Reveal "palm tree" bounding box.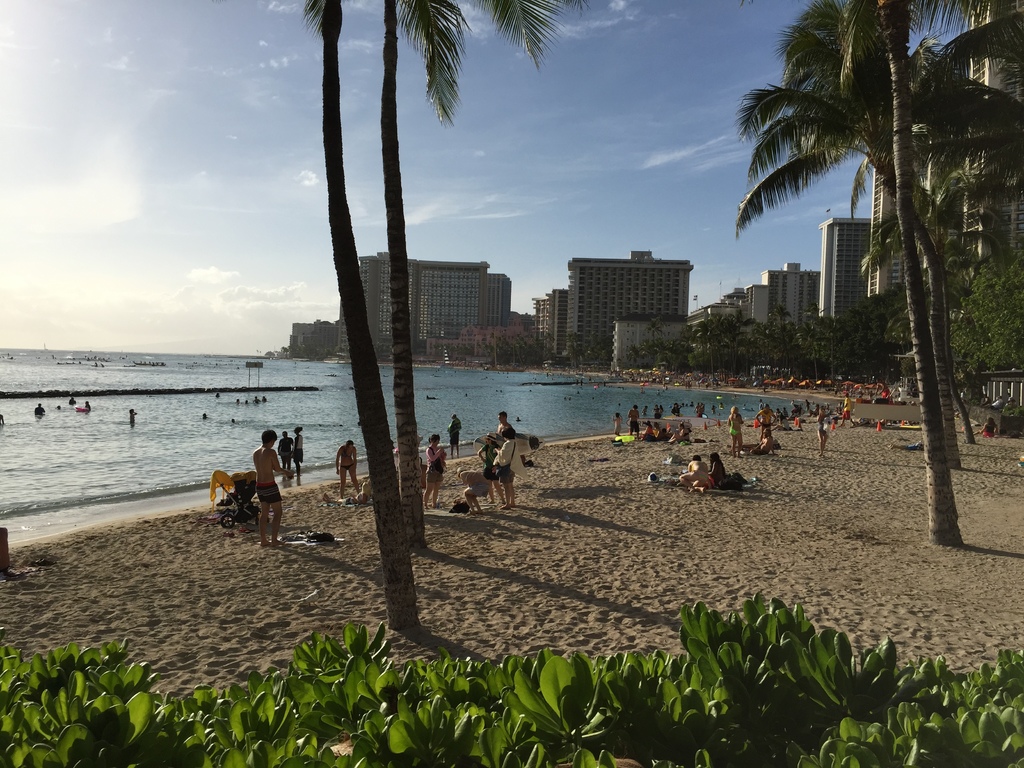
Revealed: (left=318, top=0, right=520, bottom=152).
